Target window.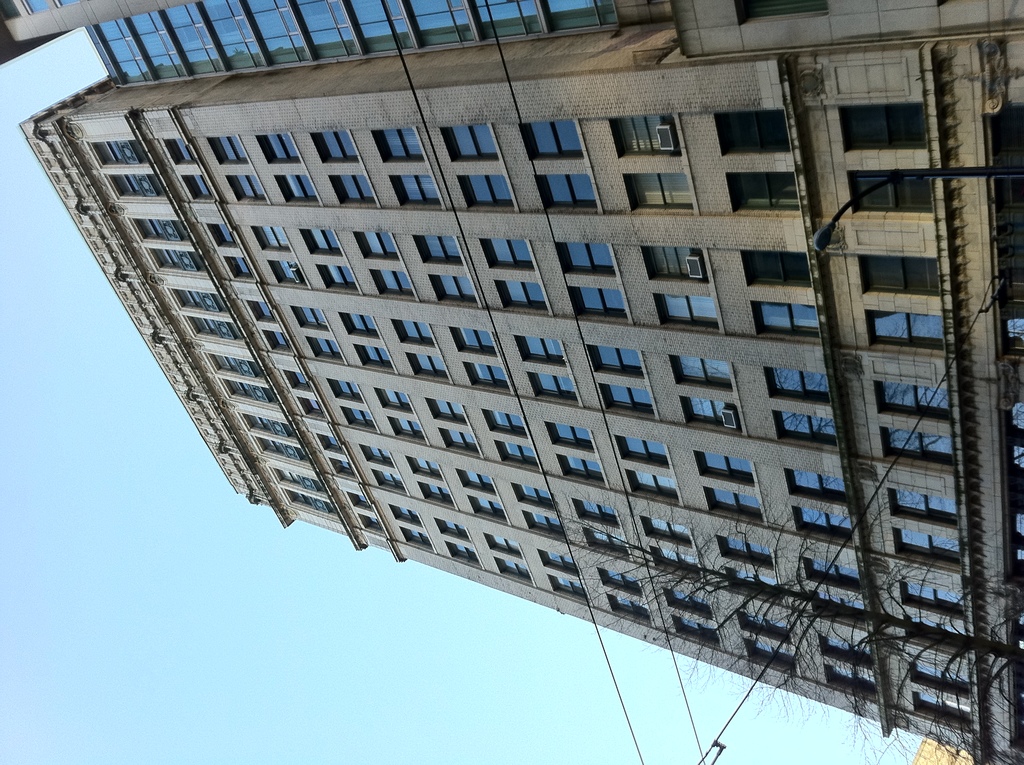
Target region: rect(870, 376, 955, 424).
